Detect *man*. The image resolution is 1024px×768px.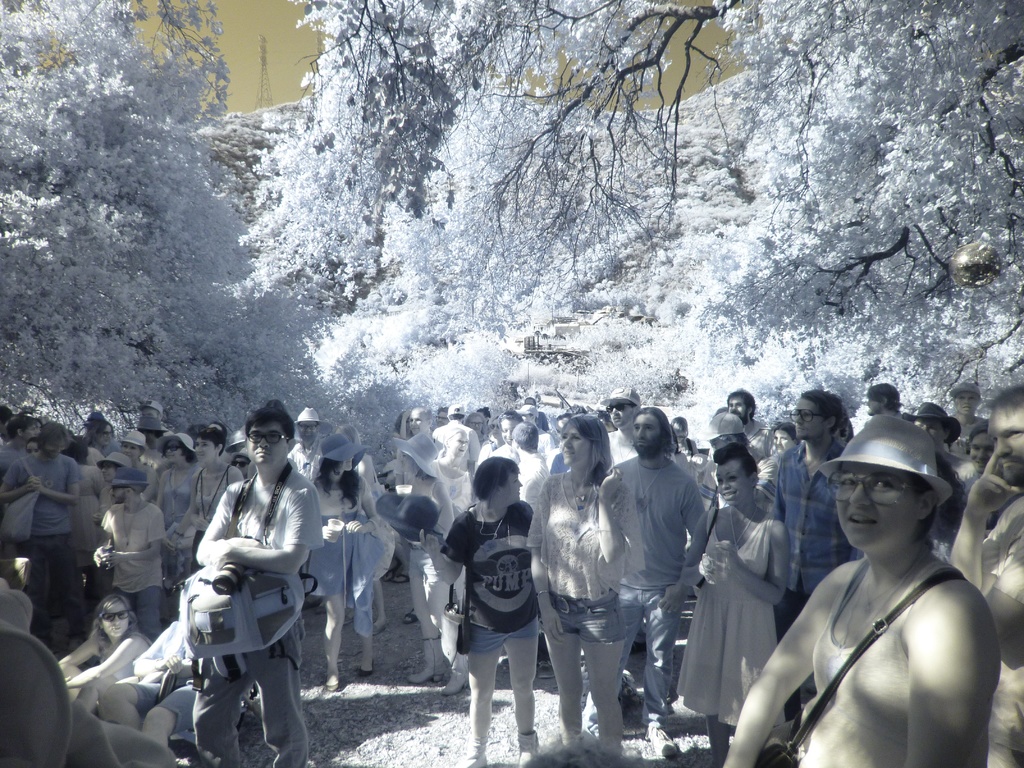
box=[431, 399, 479, 472].
